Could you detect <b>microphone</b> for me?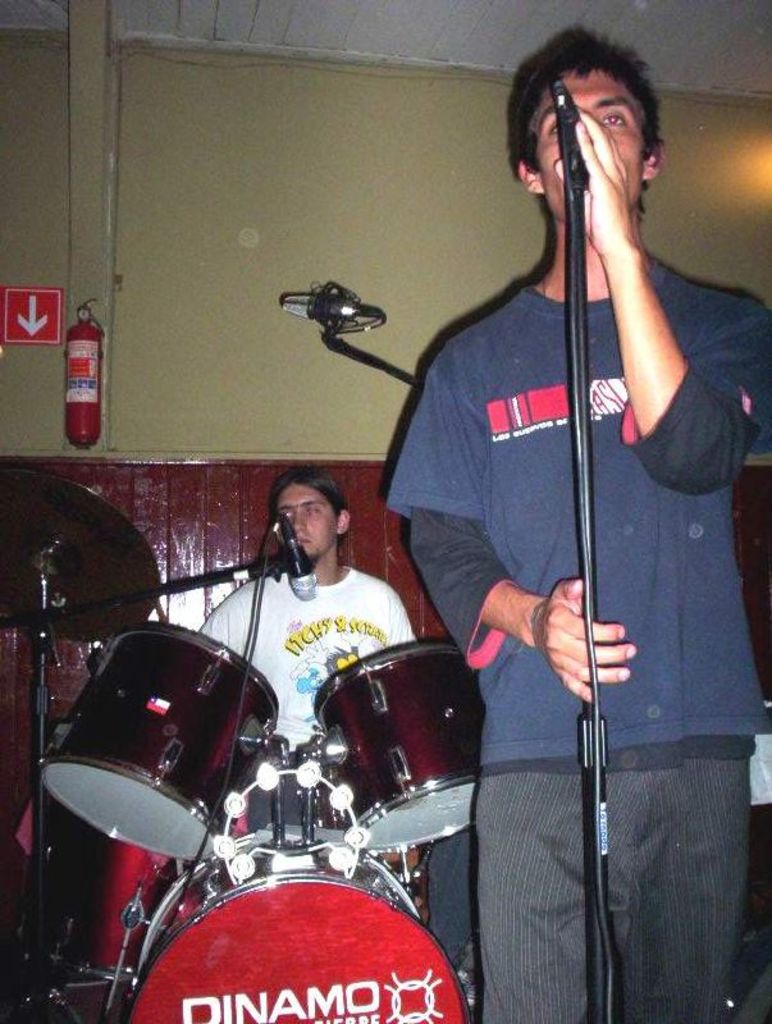
Detection result: <box>277,507,321,614</box>.
